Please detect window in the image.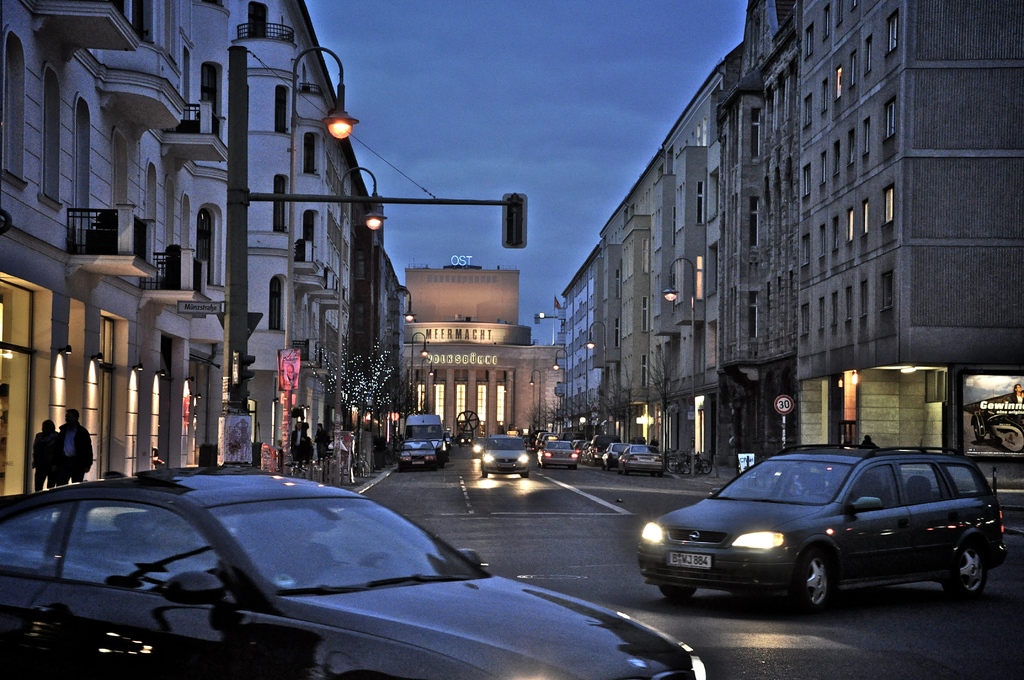
crop(803, 95, 813, 129).
